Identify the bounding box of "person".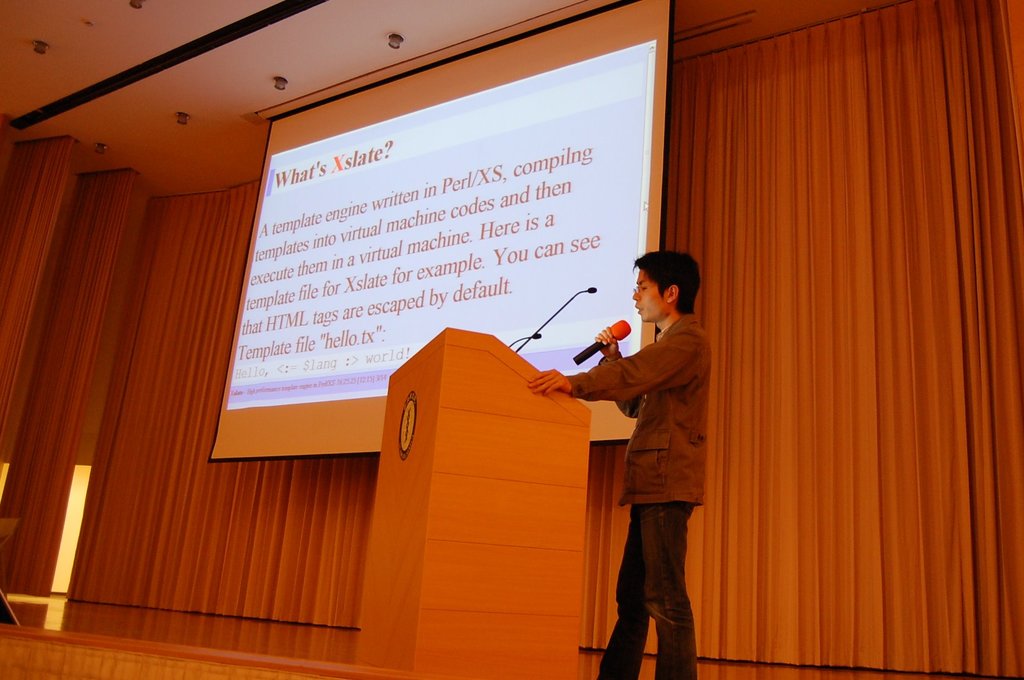
locate(568, 236, 726, 668).
